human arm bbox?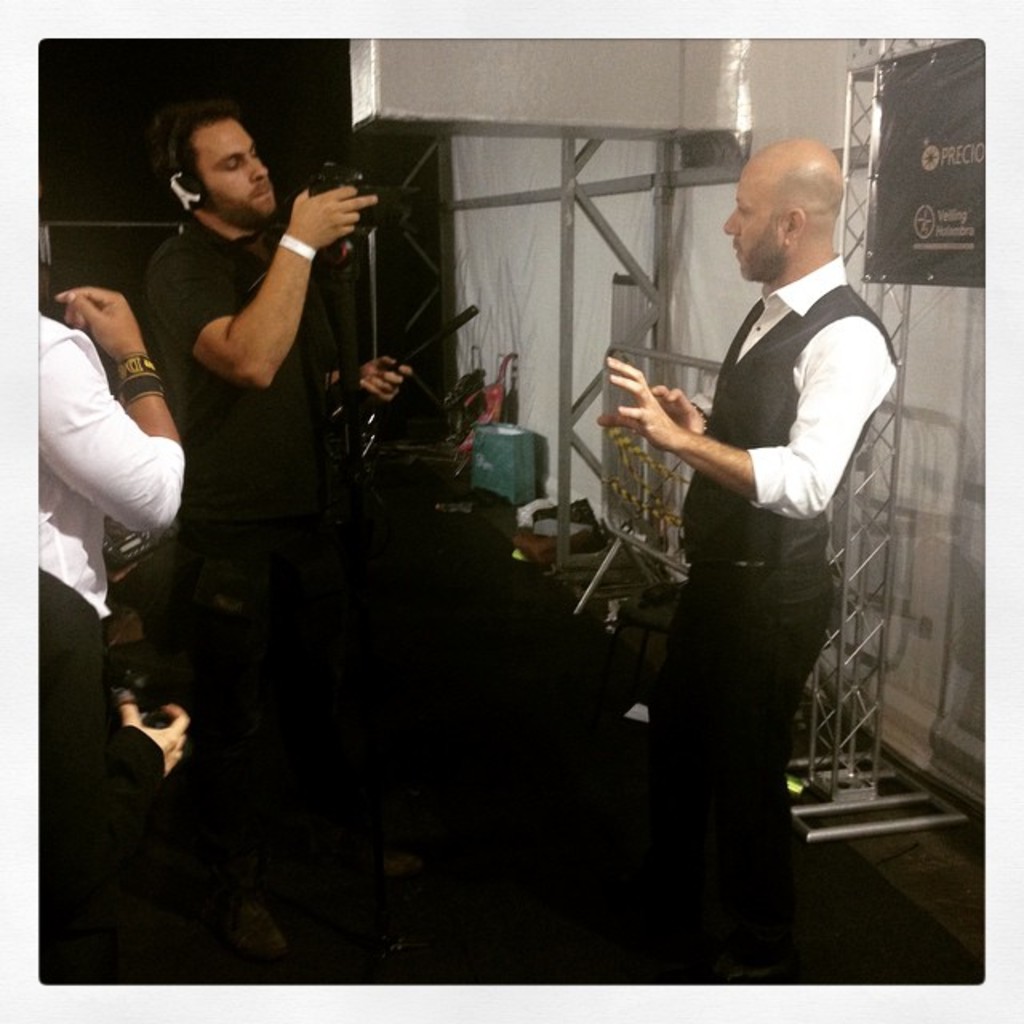
pyautogui.locateOnScreen(125, 174, 387, 394)
